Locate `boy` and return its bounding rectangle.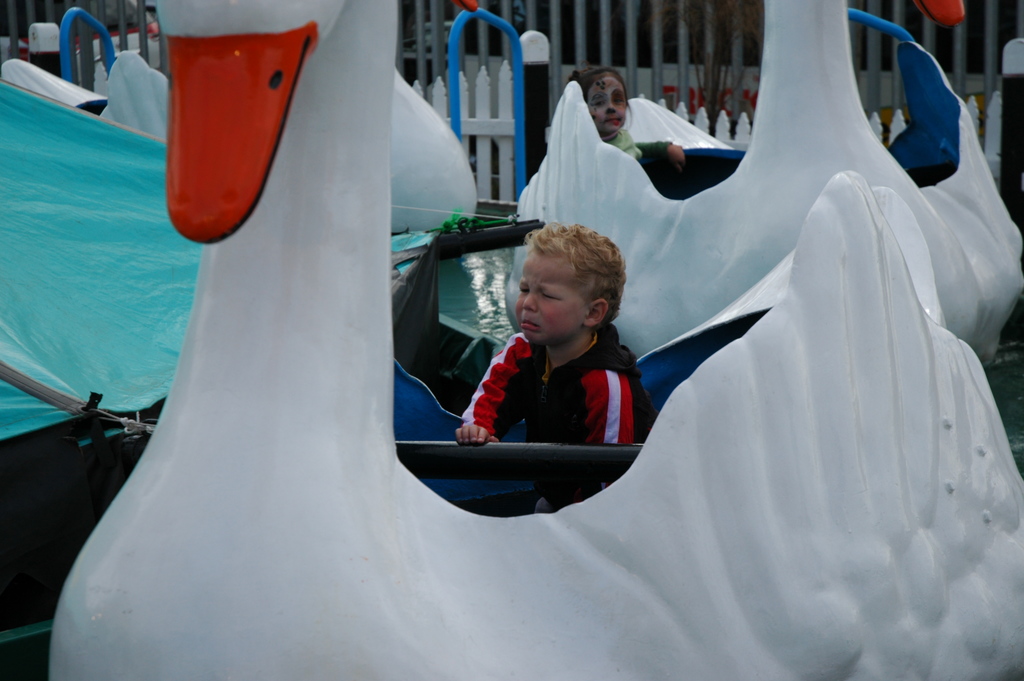
[x1=447, y1=208, x2=683, y2=474].
